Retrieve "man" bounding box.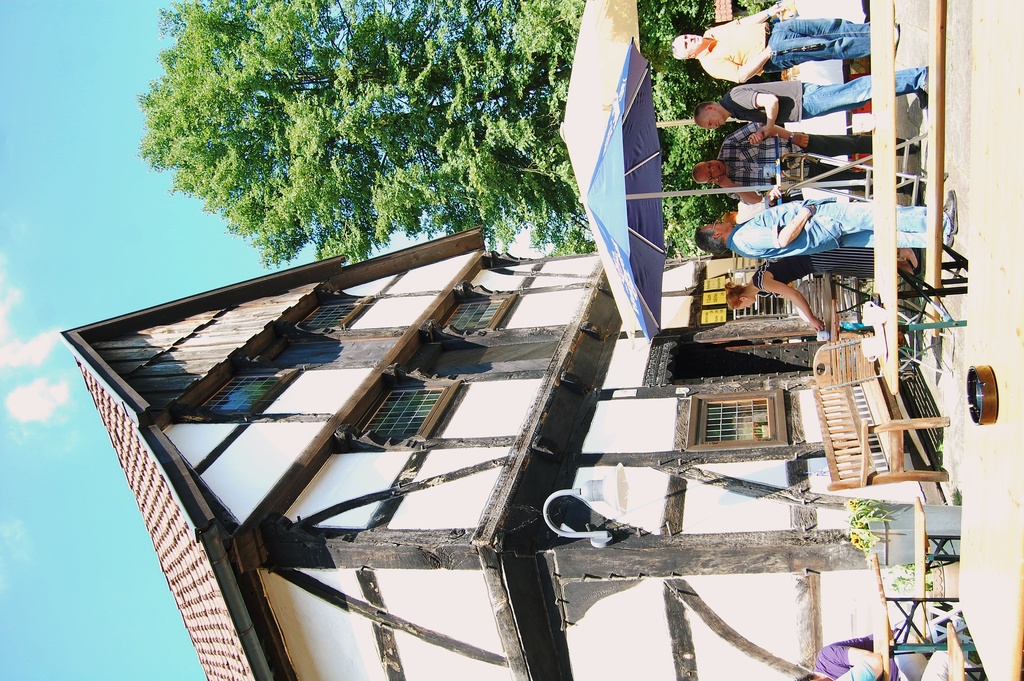
Bounding box: <region>690, 188, 956, 259</region>.
